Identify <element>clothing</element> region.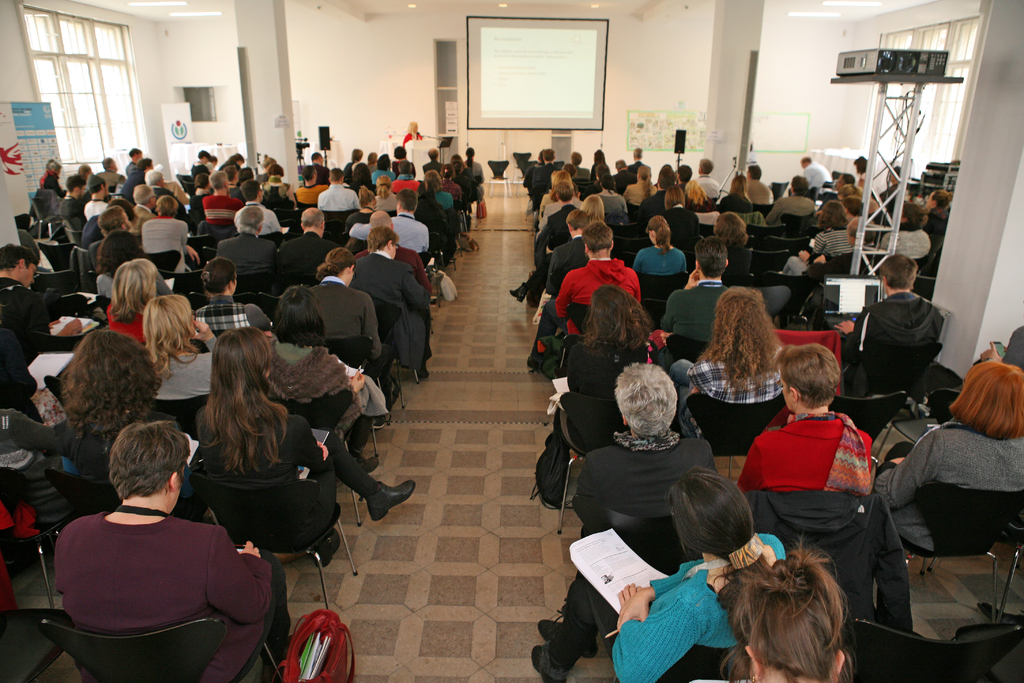
Region: bbox(310, 162, 328, 183).
